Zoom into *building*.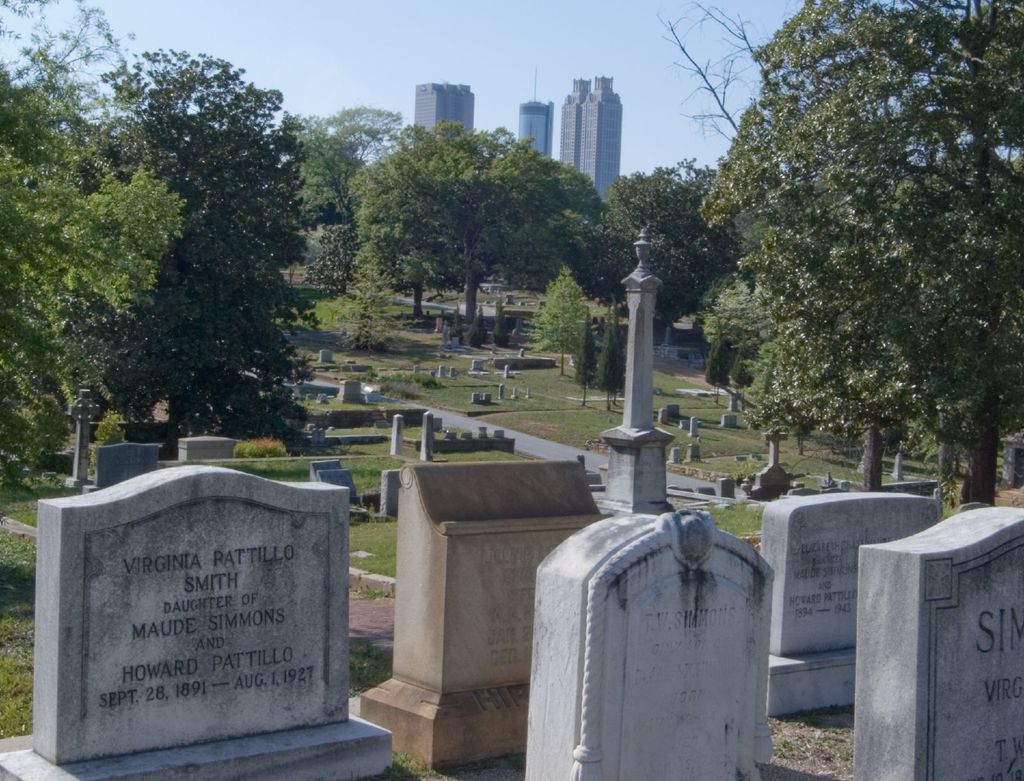
Zoom target: <bbox>411, 80, 474, 154</bbox>.
